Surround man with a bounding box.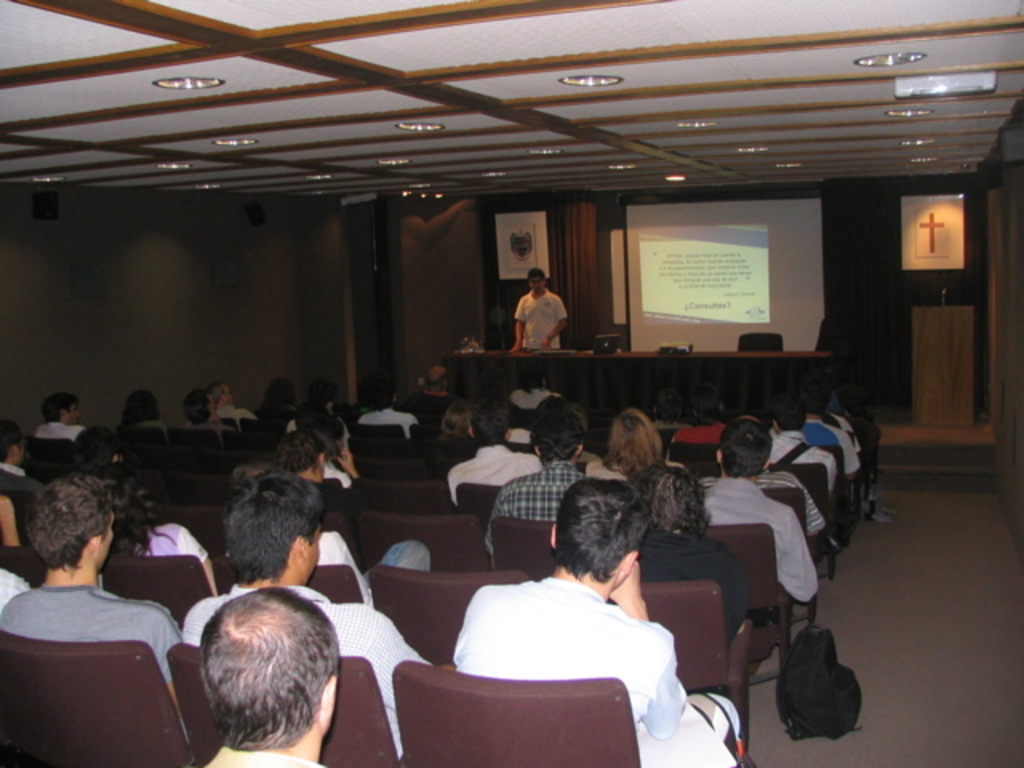
202/592/334/766.
